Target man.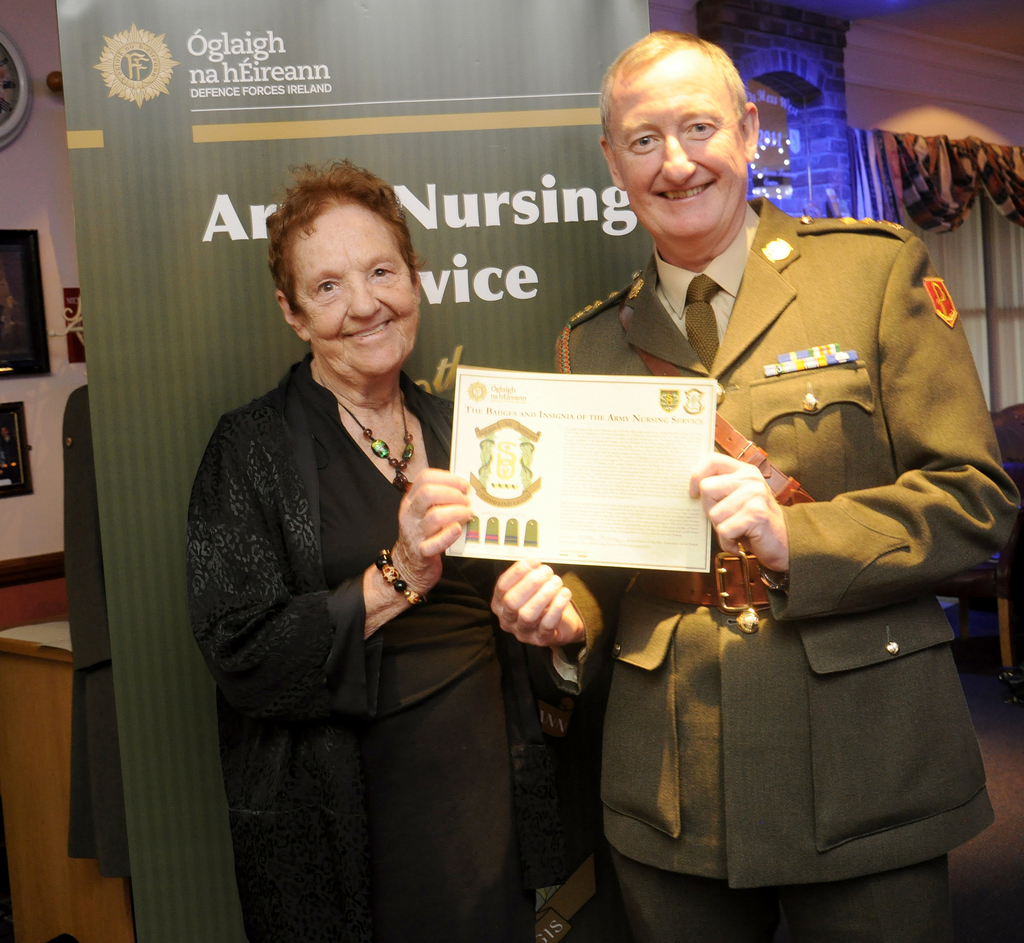
Target region: <bbox>437, 49, 957, 933</bbox>.
